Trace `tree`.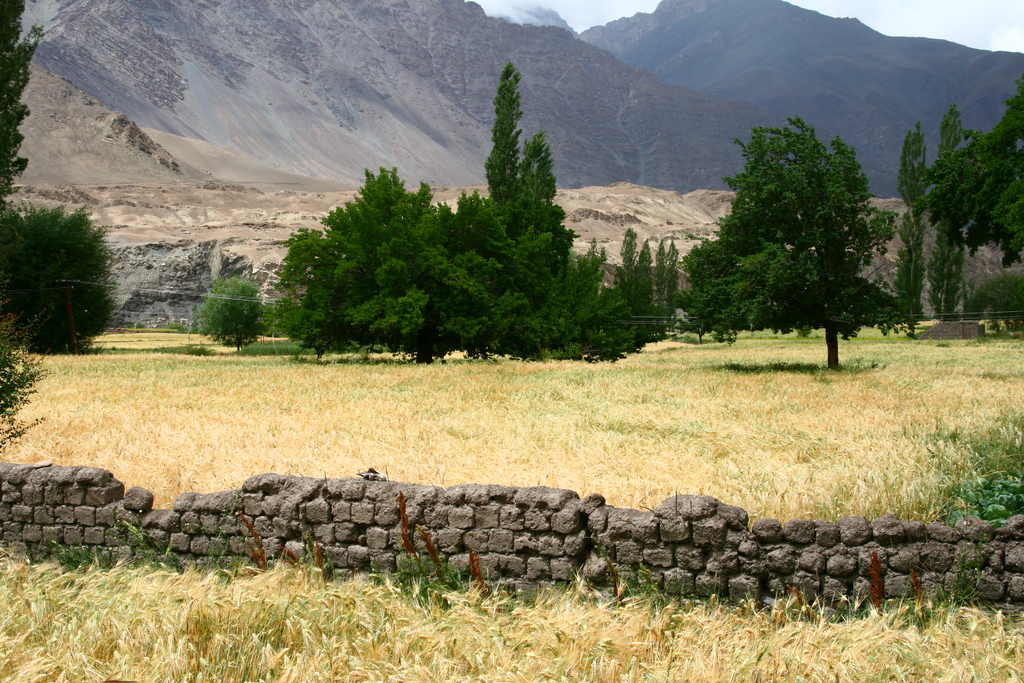
Traced to {"x1": 267, "y1": 171, "x2": 424, "y2": 369}.
